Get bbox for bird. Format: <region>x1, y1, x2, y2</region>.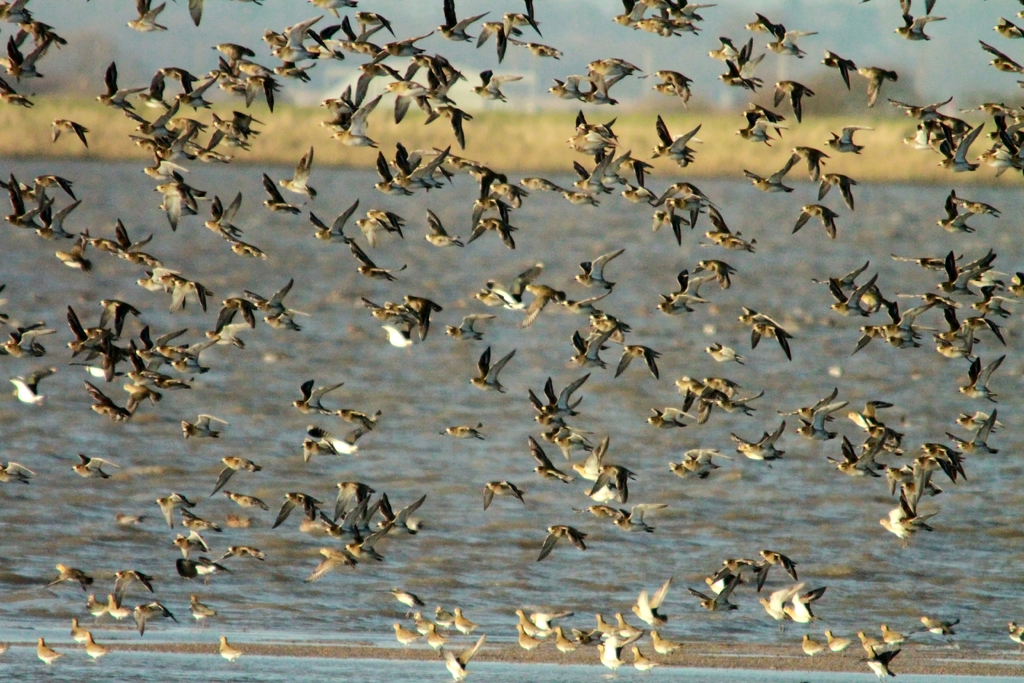
<region>765, 26, 826, 56</region>.
